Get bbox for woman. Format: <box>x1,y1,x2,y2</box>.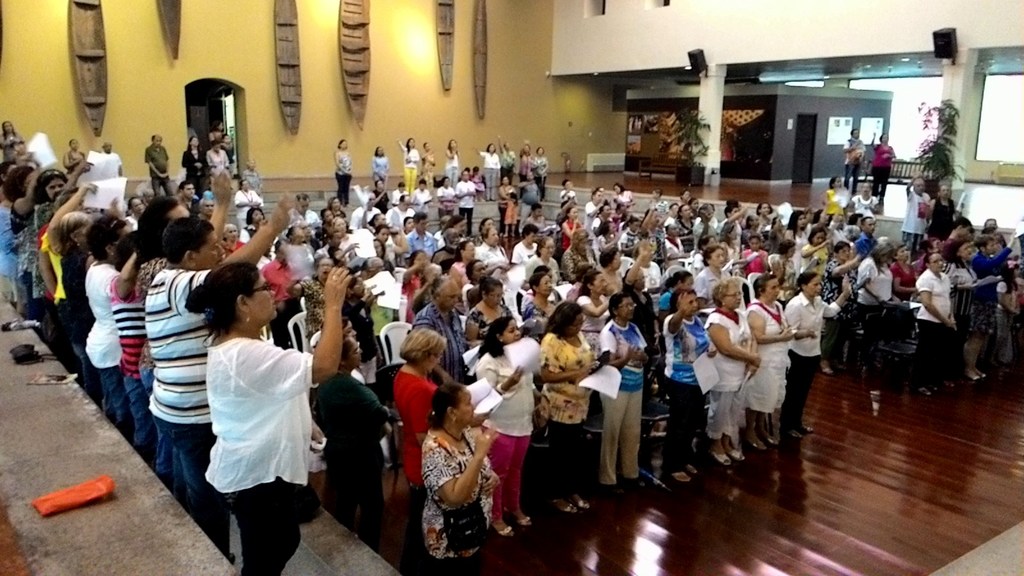
<box>391,324,445,527</box>.
